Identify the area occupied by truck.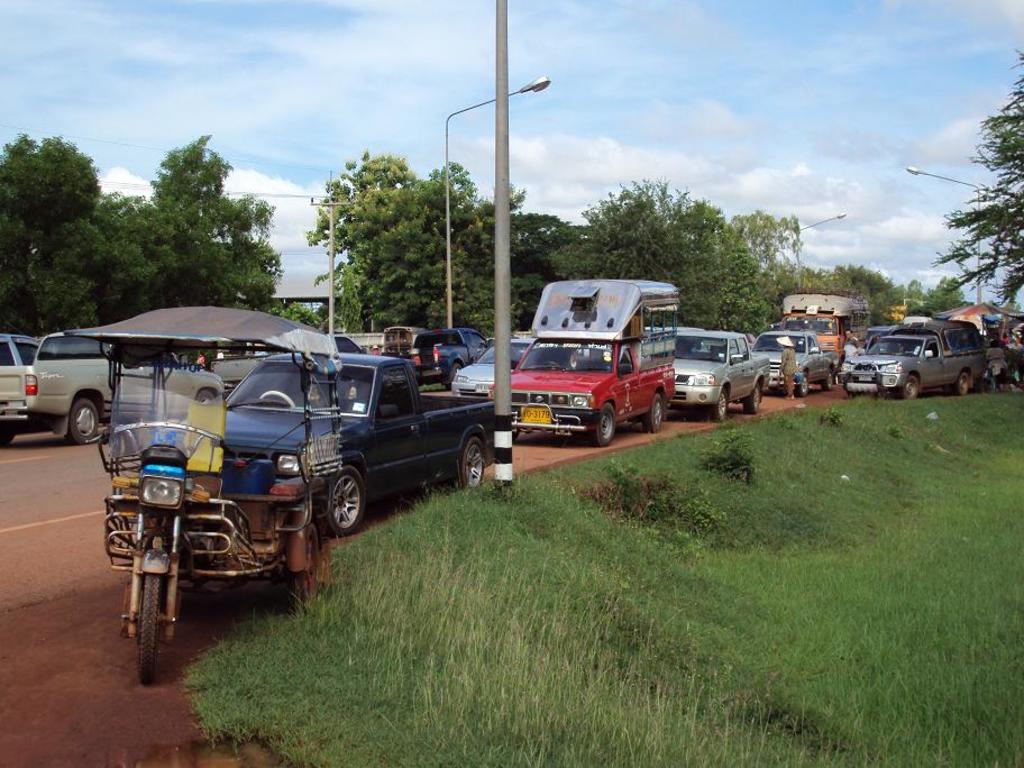
Area: <box>396,330,494,384</box>.
